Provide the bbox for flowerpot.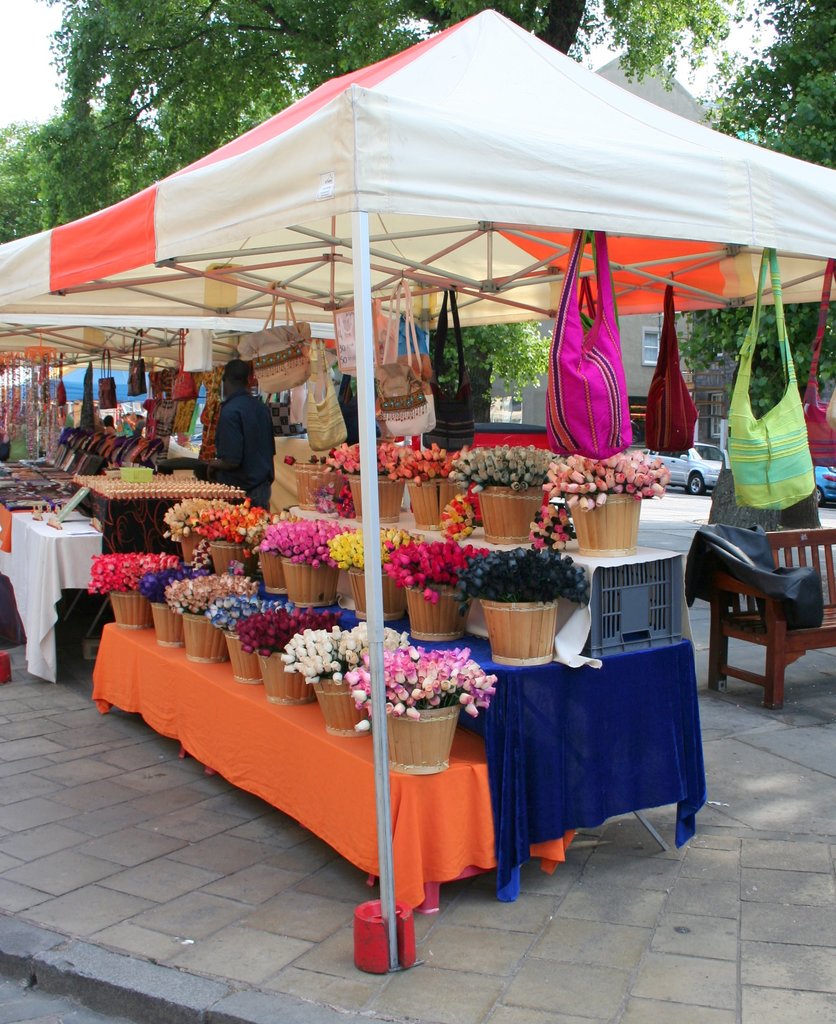
detection(472, 481, 538, 545).
